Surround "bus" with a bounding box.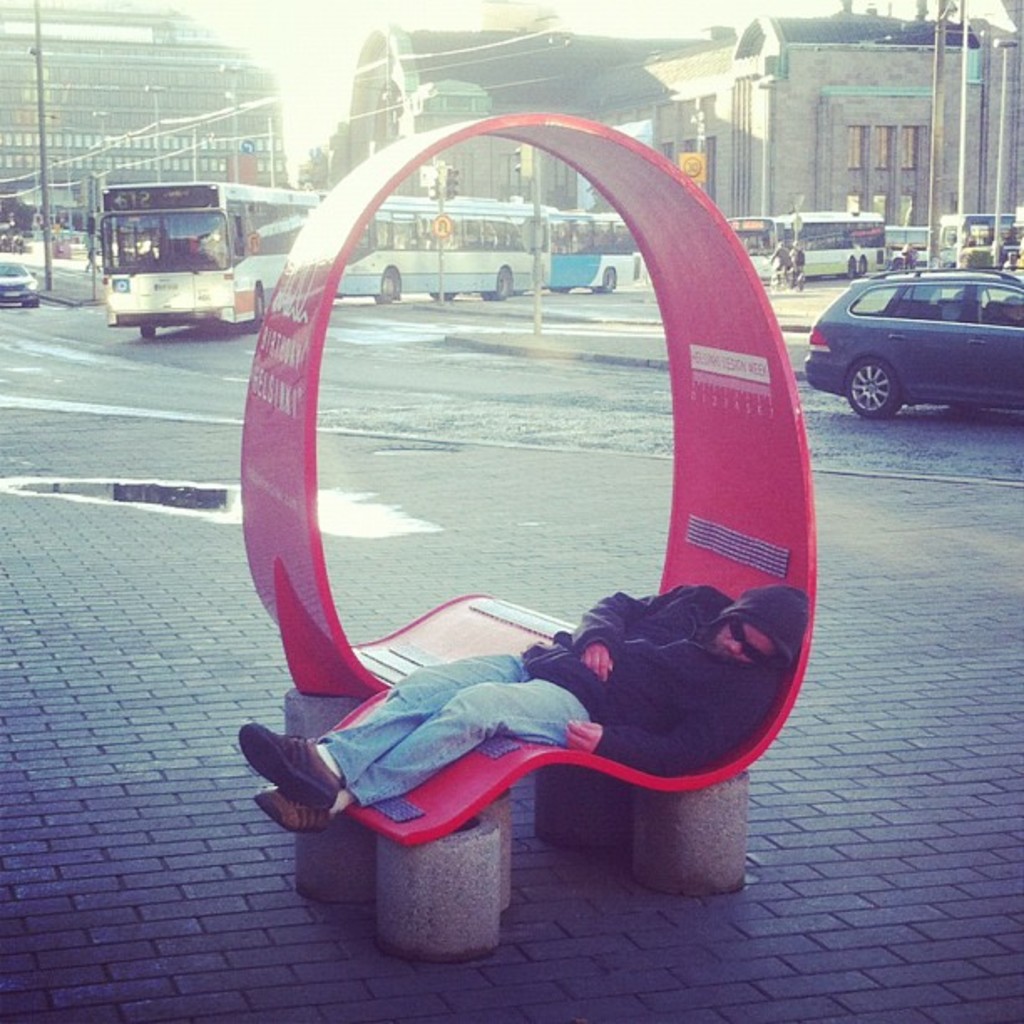
locate(545, 206, 643, 289).
